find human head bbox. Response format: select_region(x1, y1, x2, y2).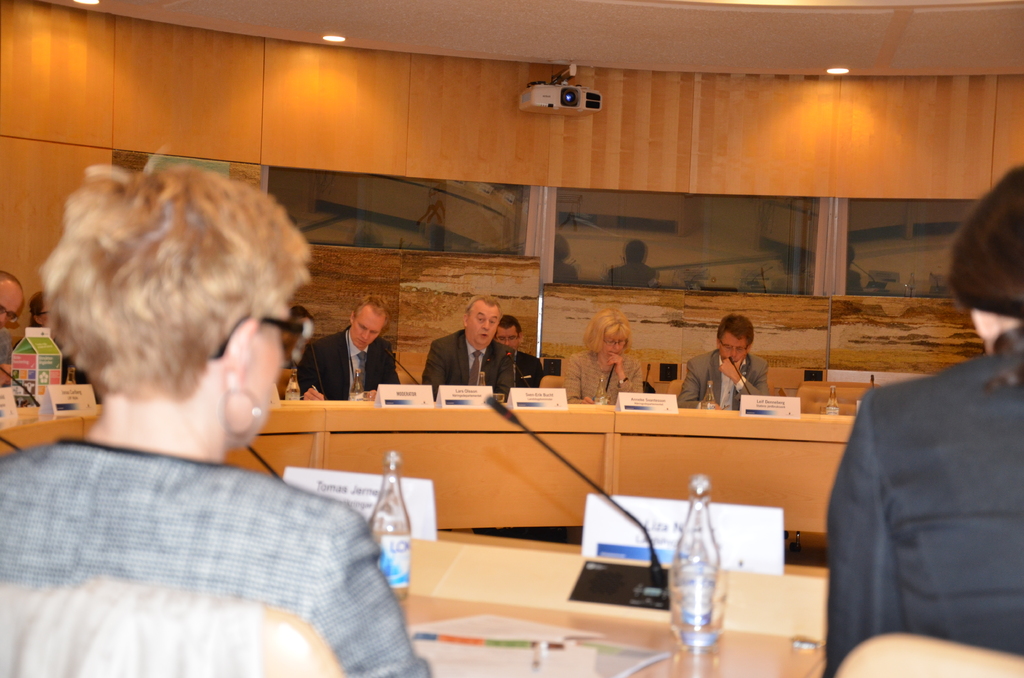
select_region(348, 292, 392, 351).
